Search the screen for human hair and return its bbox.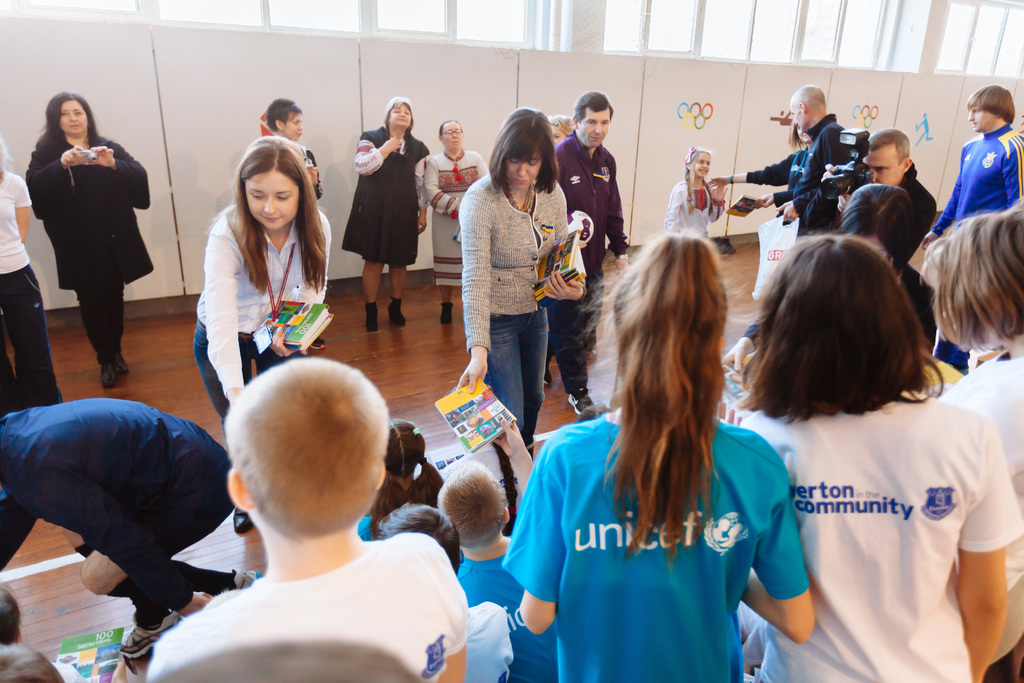
Found: crop(223, 359, 388, 537).
